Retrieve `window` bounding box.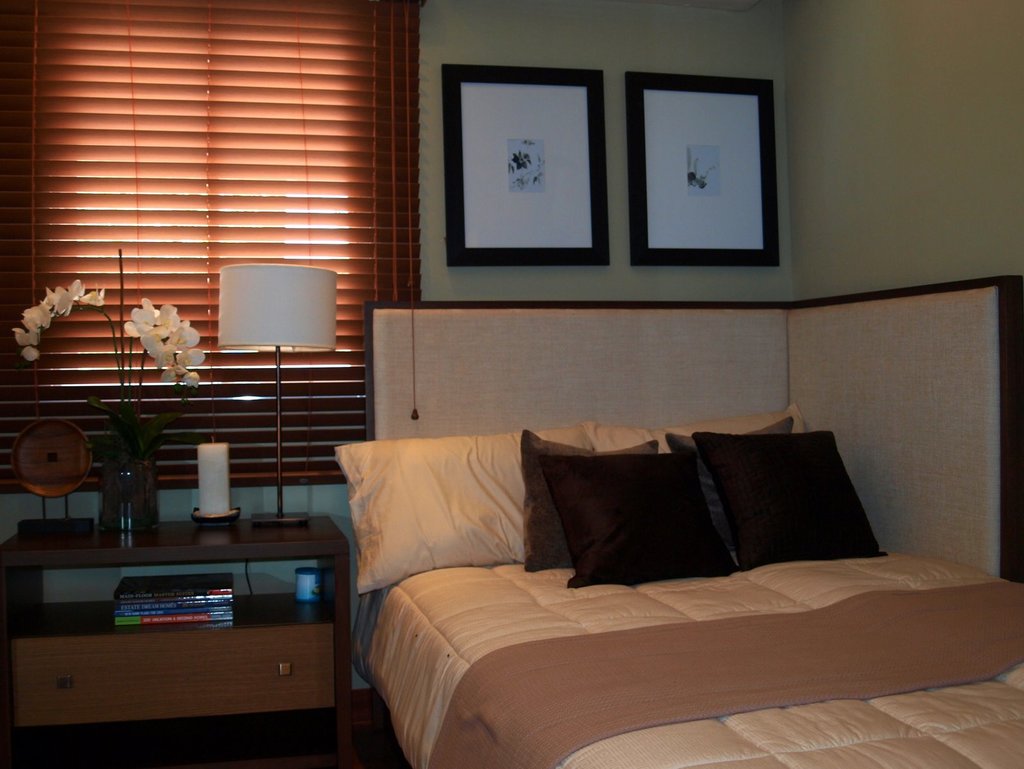
Bounding box: (left=0, top=0, right=429, bottom=485).
